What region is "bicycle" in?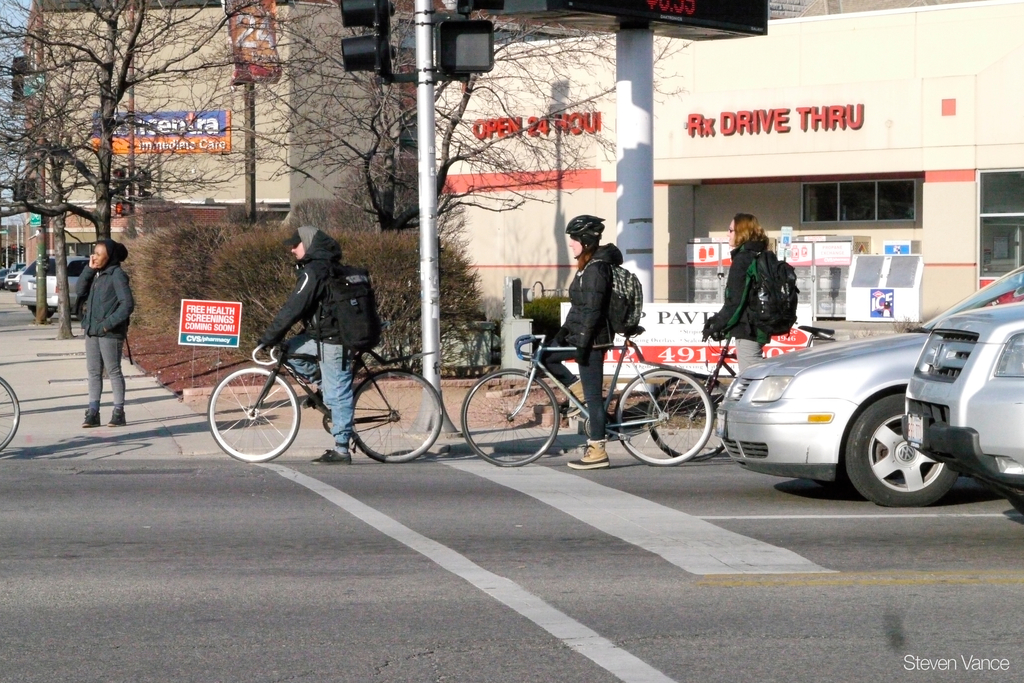
bbox(460, 325, 716, 466).
